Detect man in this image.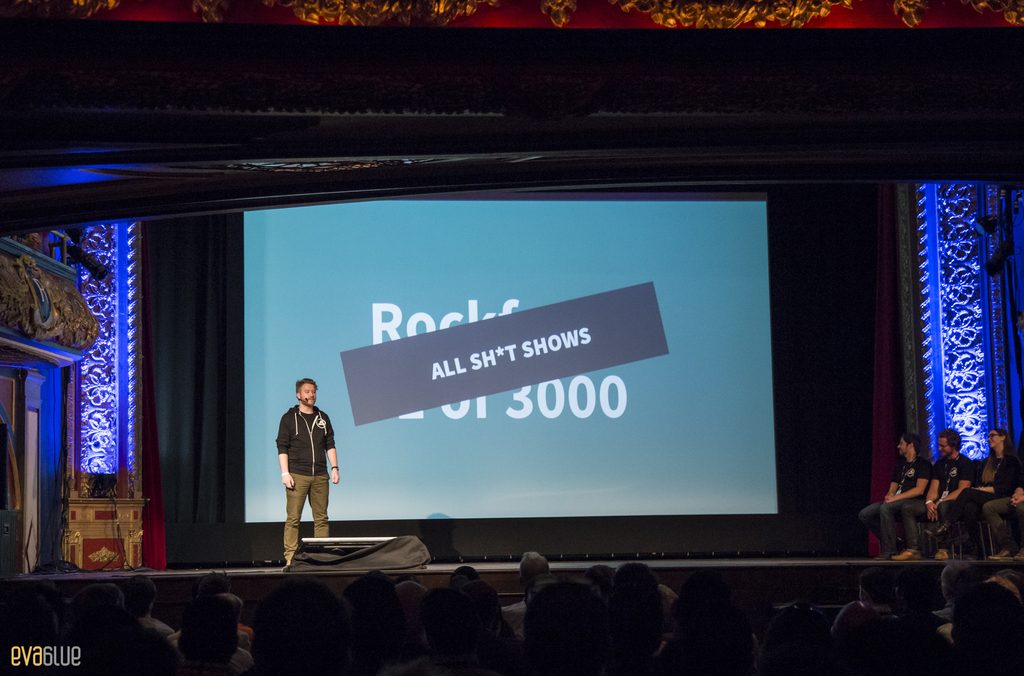
Detection: pyautogui.locateOnScreen(862, 431, 930, 563).
